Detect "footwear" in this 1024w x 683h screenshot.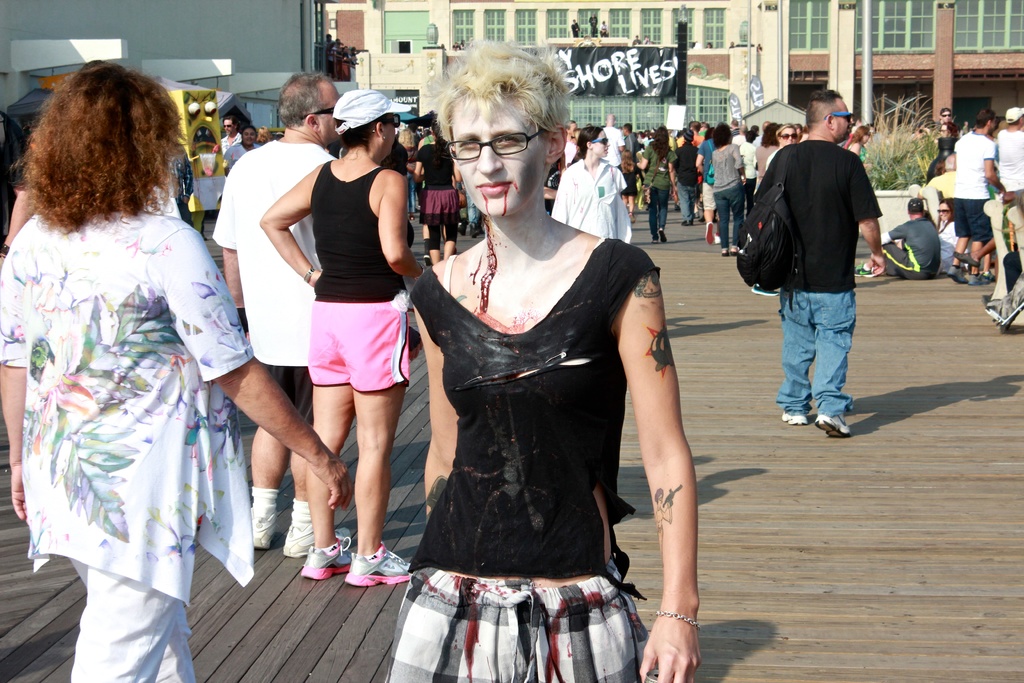
Detection: [left=954, top=251, right=977, bottom=270].
